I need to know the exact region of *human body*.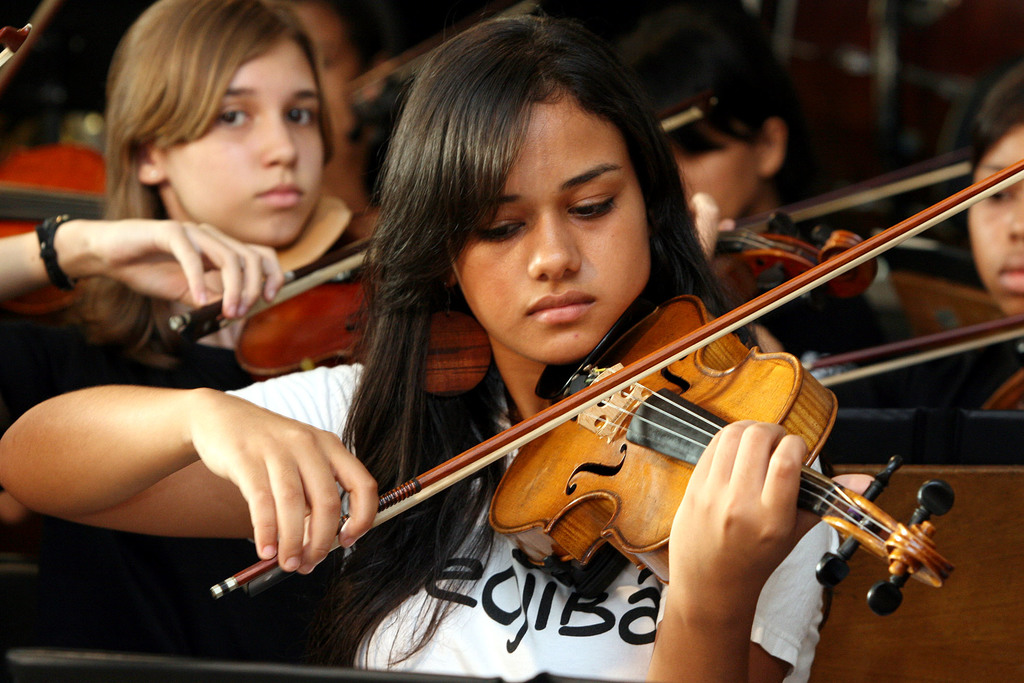
Region: <region>0, 349, 881, 682</region>.
